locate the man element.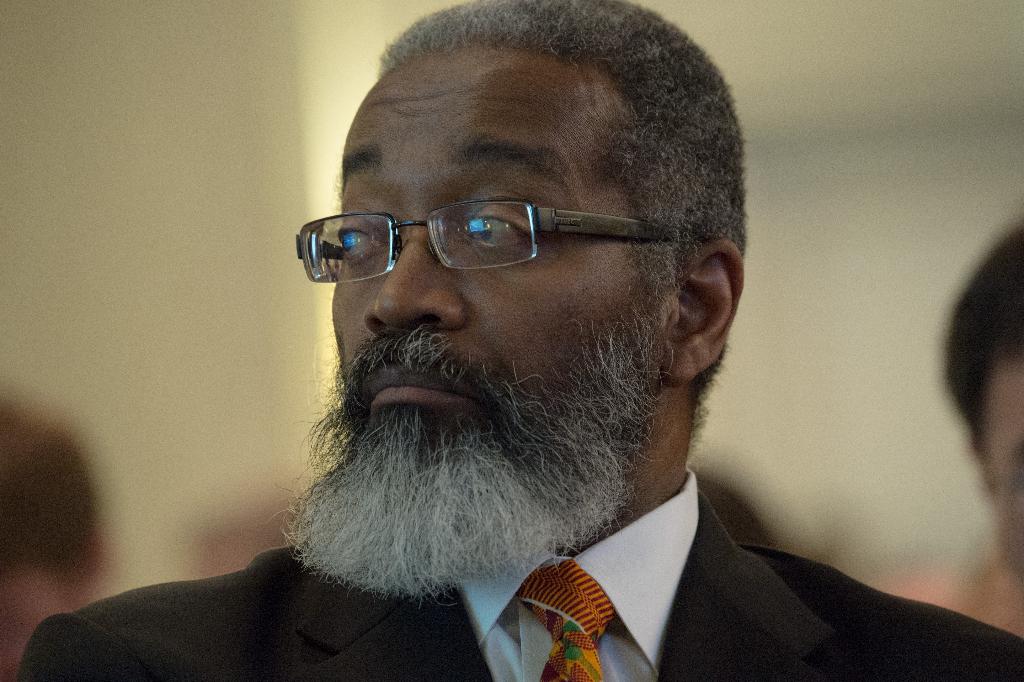
Element bbox: 942:220:1023:642.
